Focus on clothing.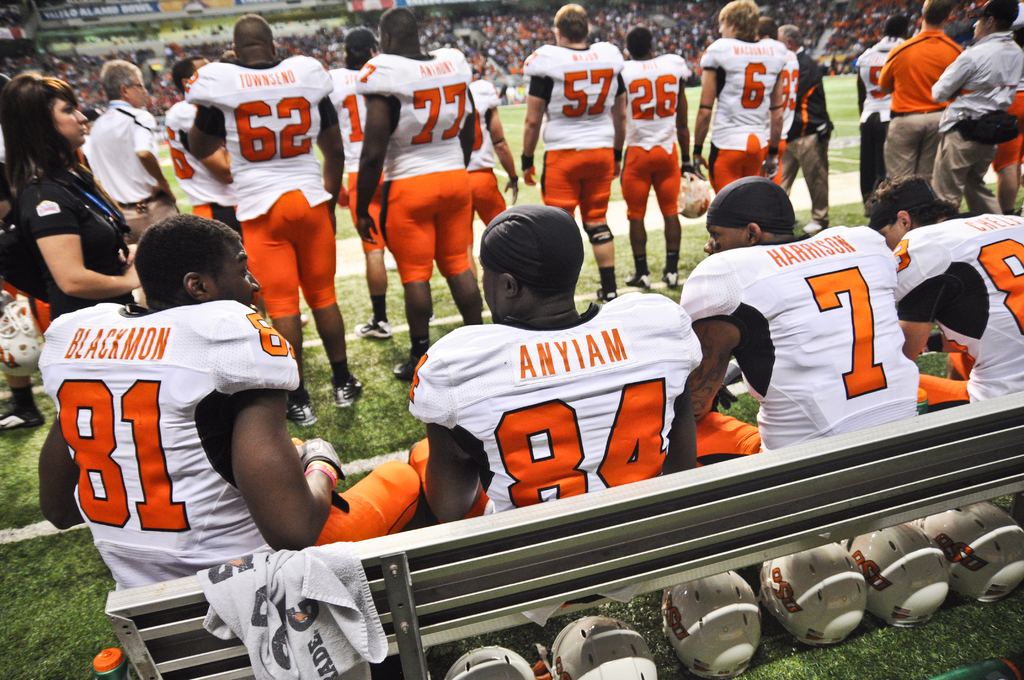
Focused at pyautogui.locateOnScreen(35, 296, 419, 649).
